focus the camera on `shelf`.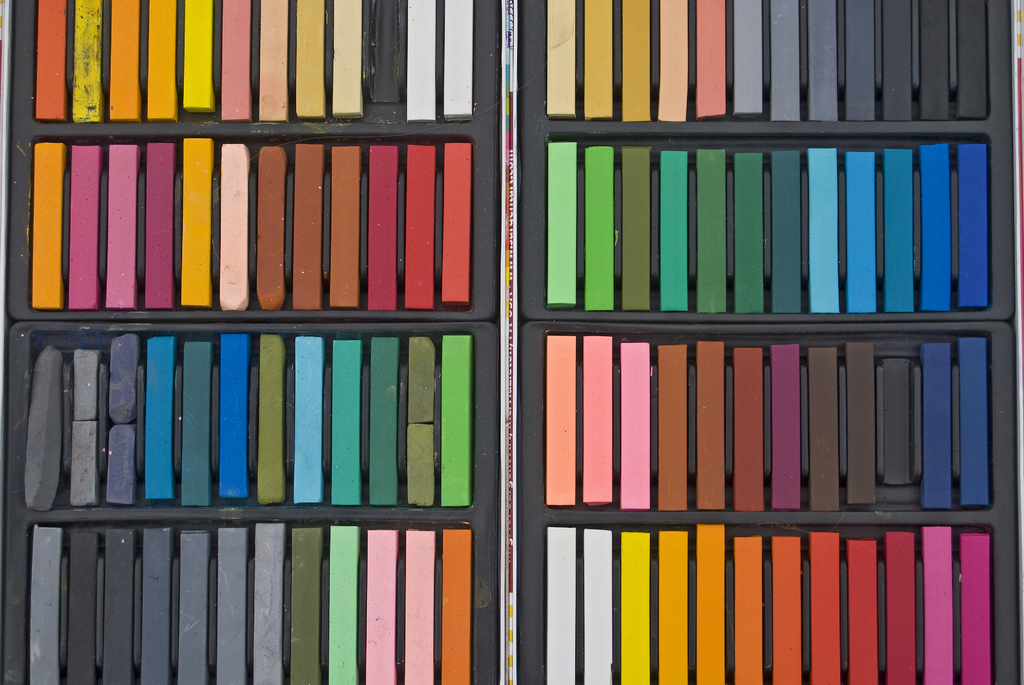
Focus region: x1=24 y1=331 x2=502 y2=521.
